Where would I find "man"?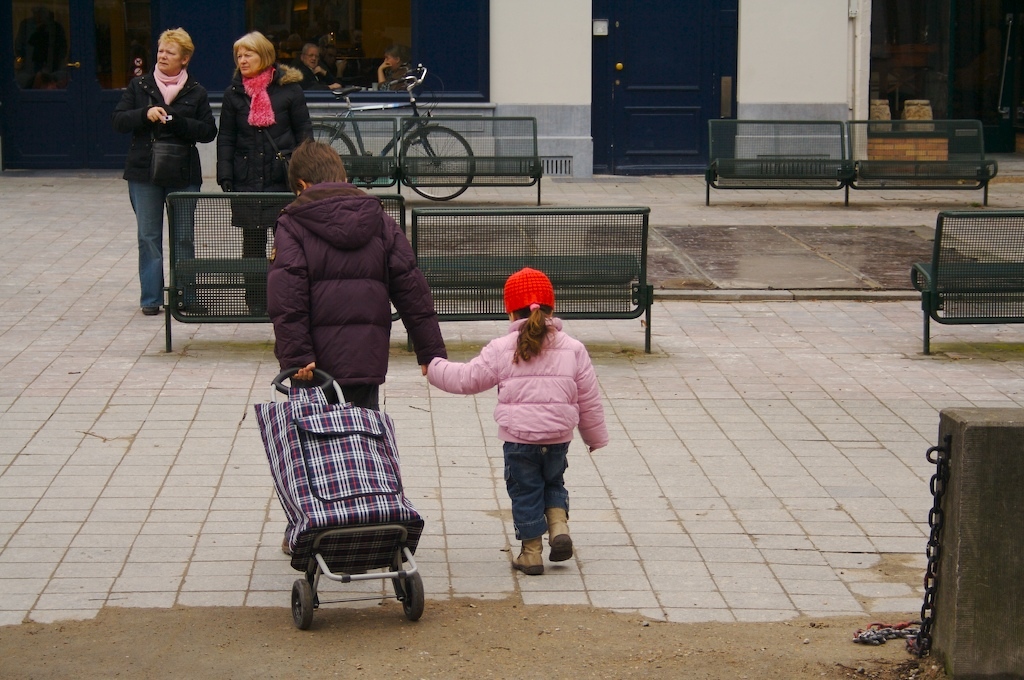
At detection(289, 41, 342, 86).
